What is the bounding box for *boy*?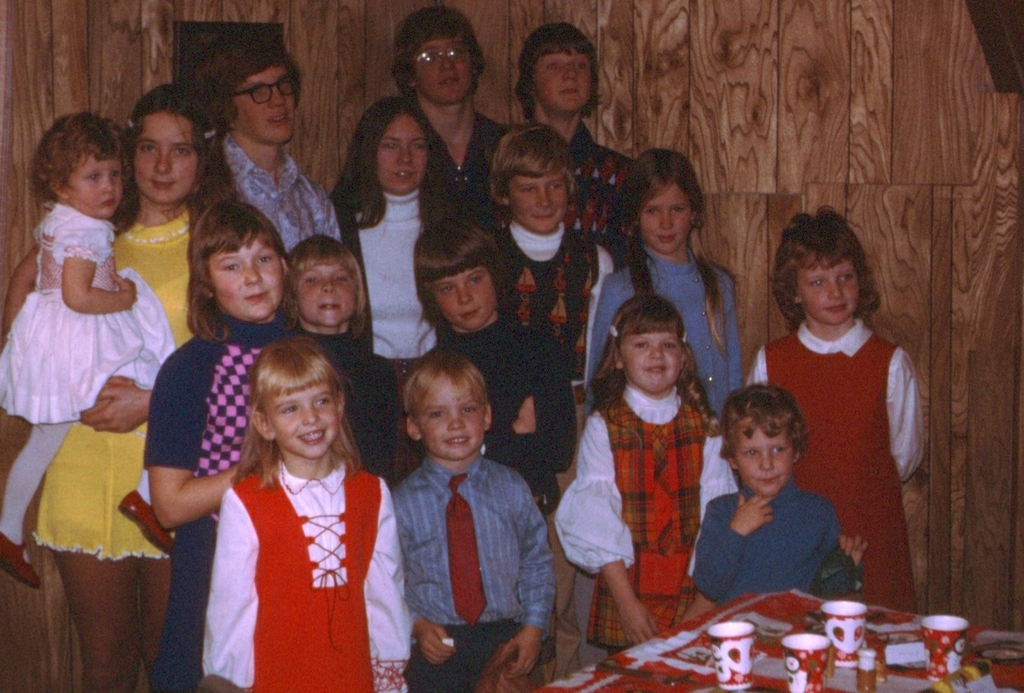
box(479, 18, 663, 253).
